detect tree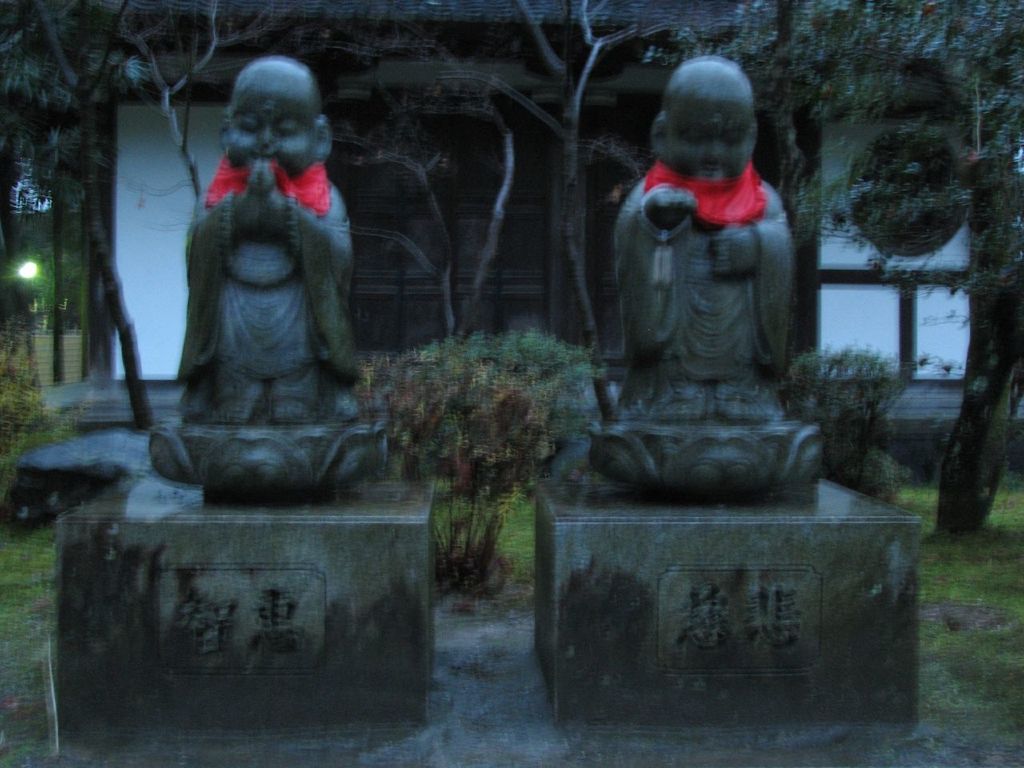
<bbox>0, 0, 669, 554</bbox>
